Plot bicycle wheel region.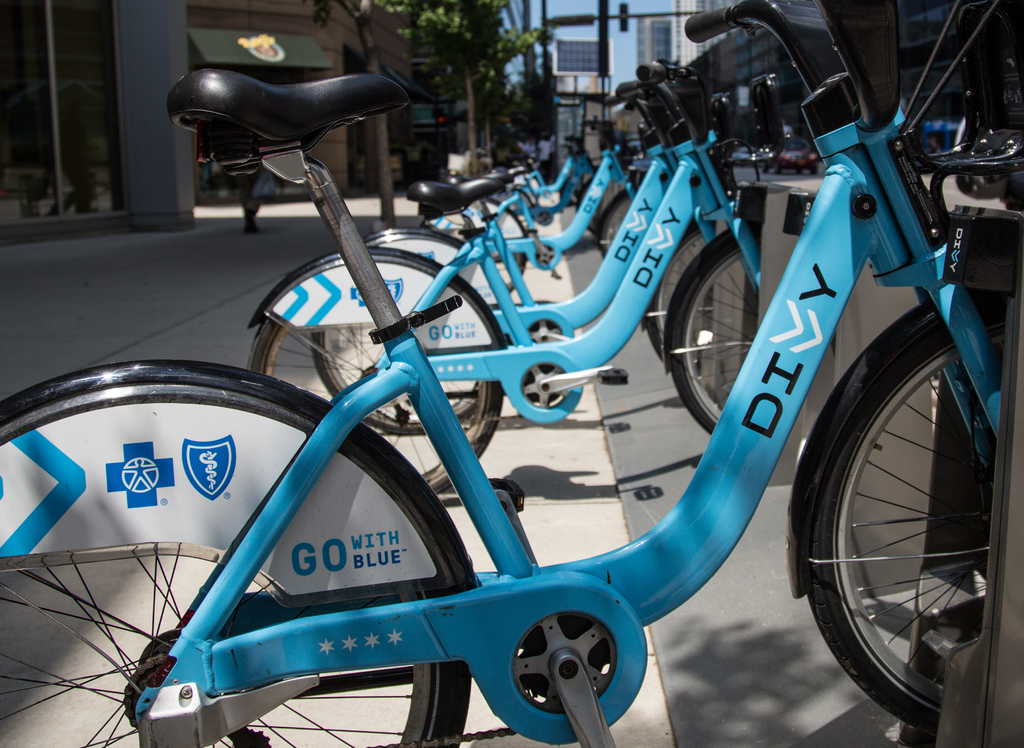
Plotted at box=[250, 312, 502, 496].
